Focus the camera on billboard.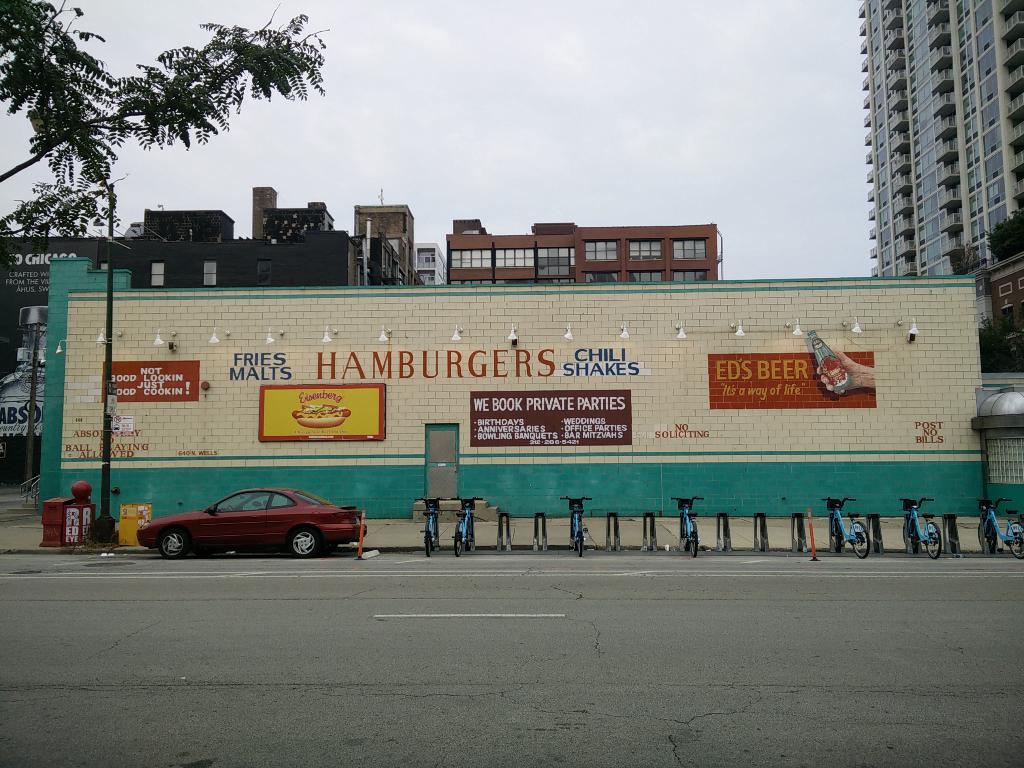
Focus region: [259, 385, 382, 442].
